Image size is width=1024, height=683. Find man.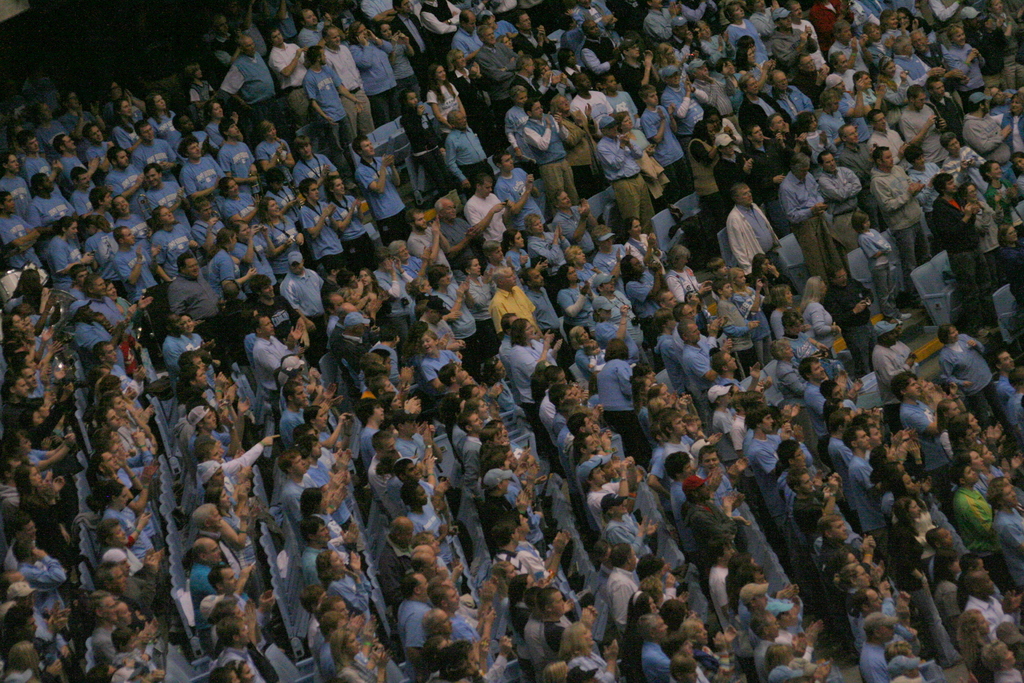
x1=594 y1=113 x2=649 y2=234.
